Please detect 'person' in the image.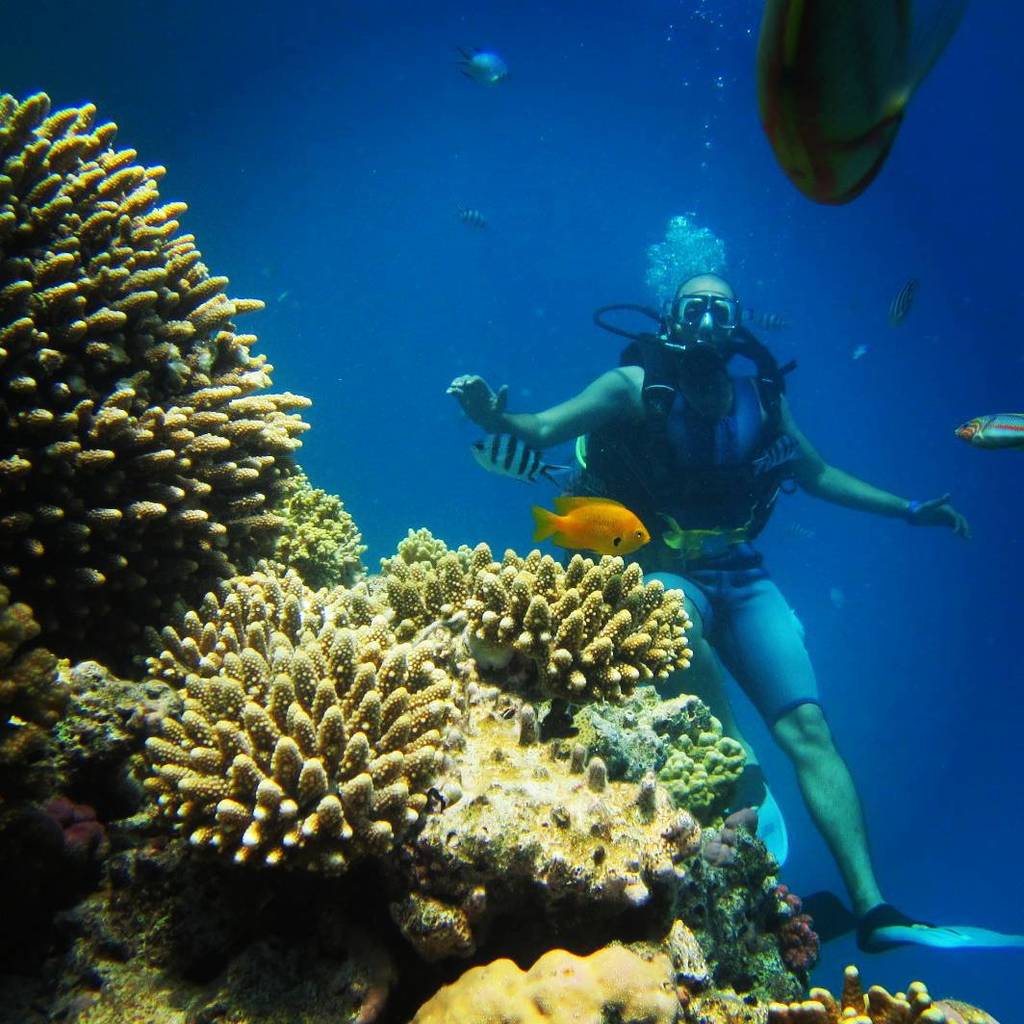
(451,271,968,946).
